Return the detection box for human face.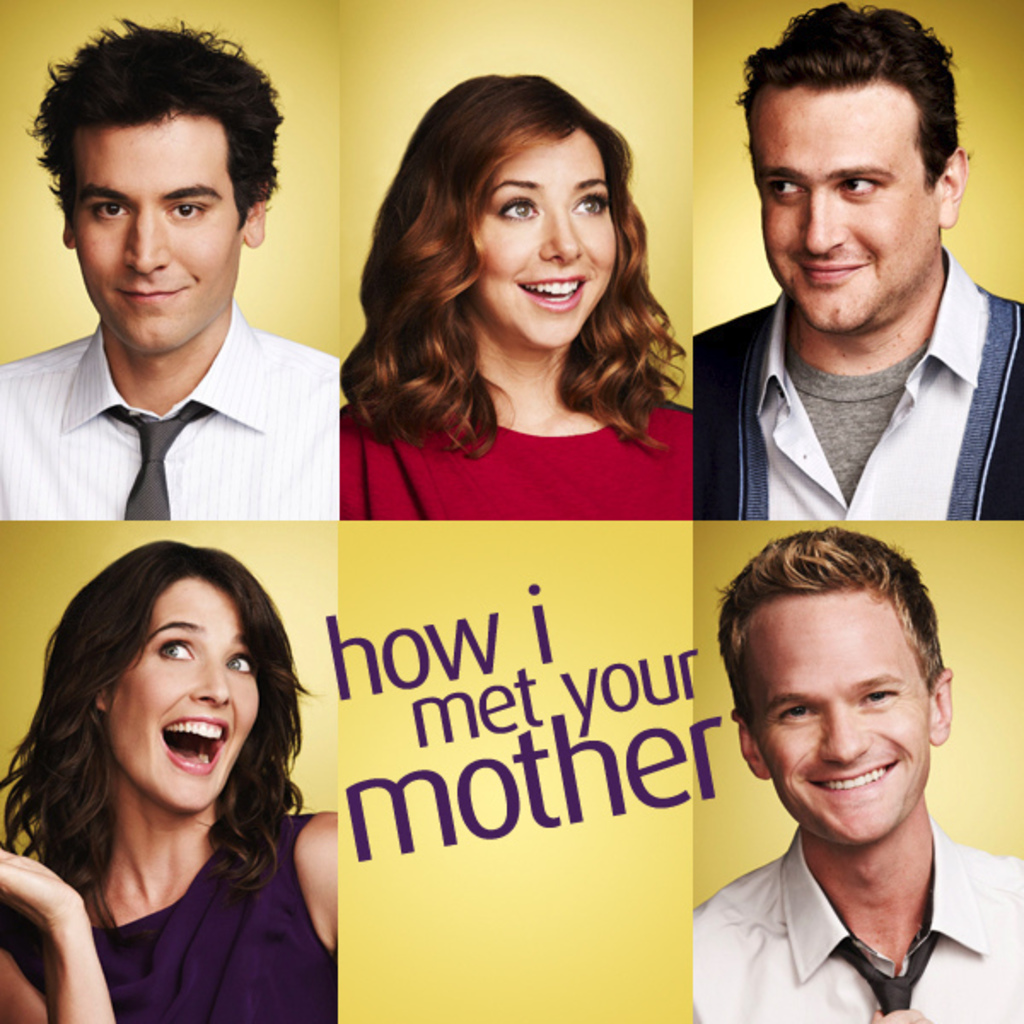
BBox(63, 111, 242, 357).
